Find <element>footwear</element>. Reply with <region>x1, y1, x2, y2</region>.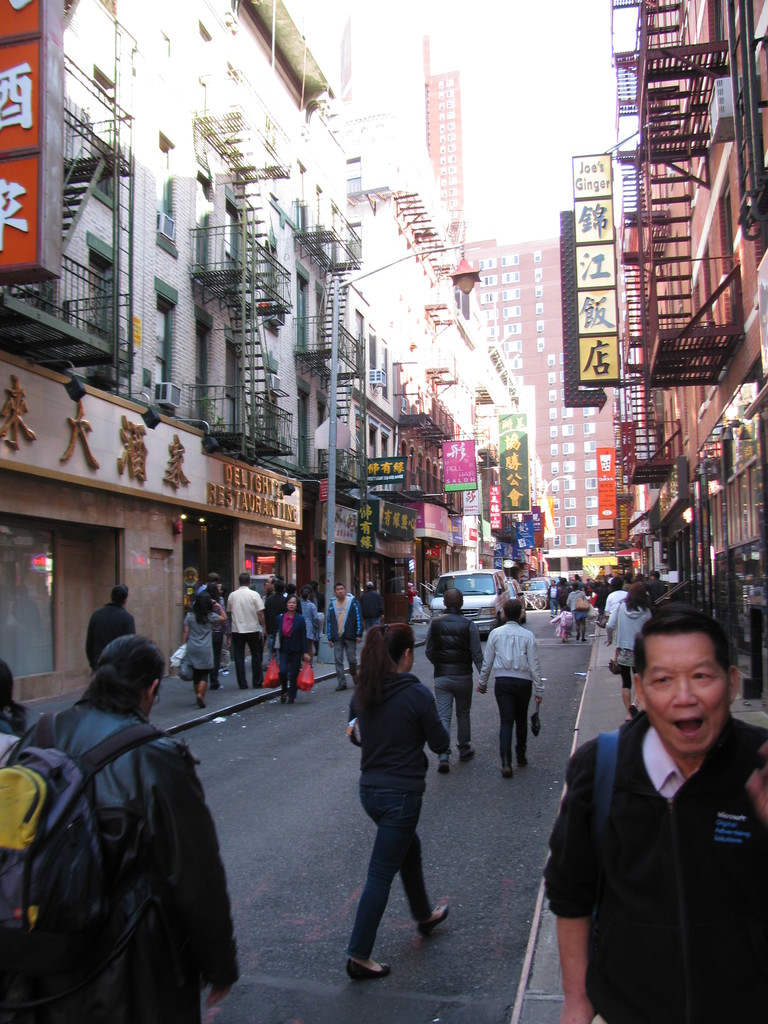
<region>436, 762, 450, 778</region>.
